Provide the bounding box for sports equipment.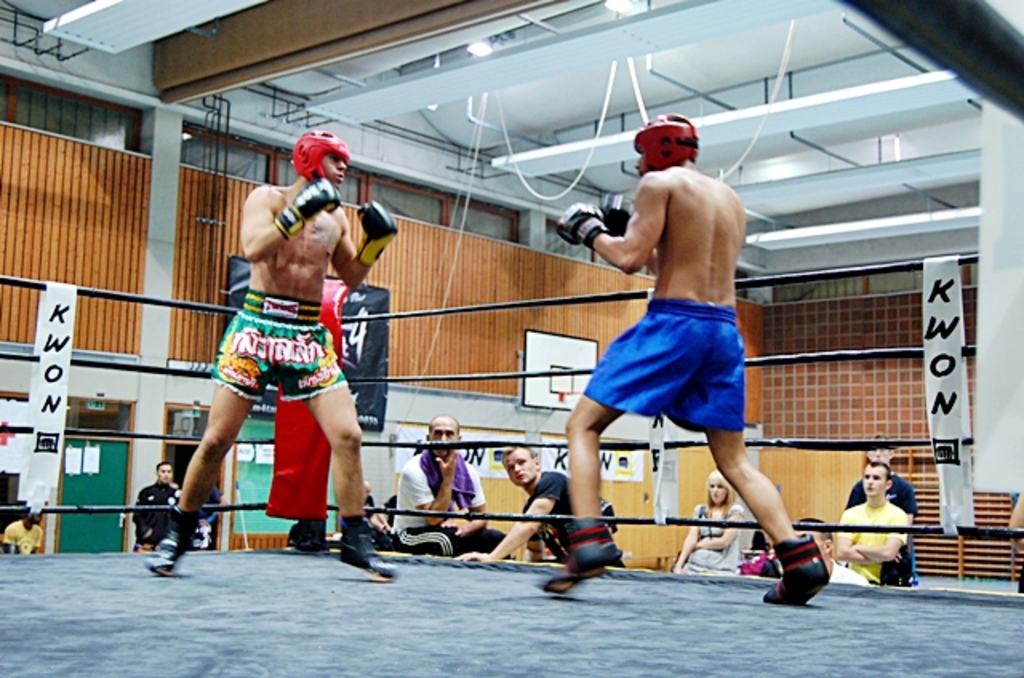
[632,114,699,176].
